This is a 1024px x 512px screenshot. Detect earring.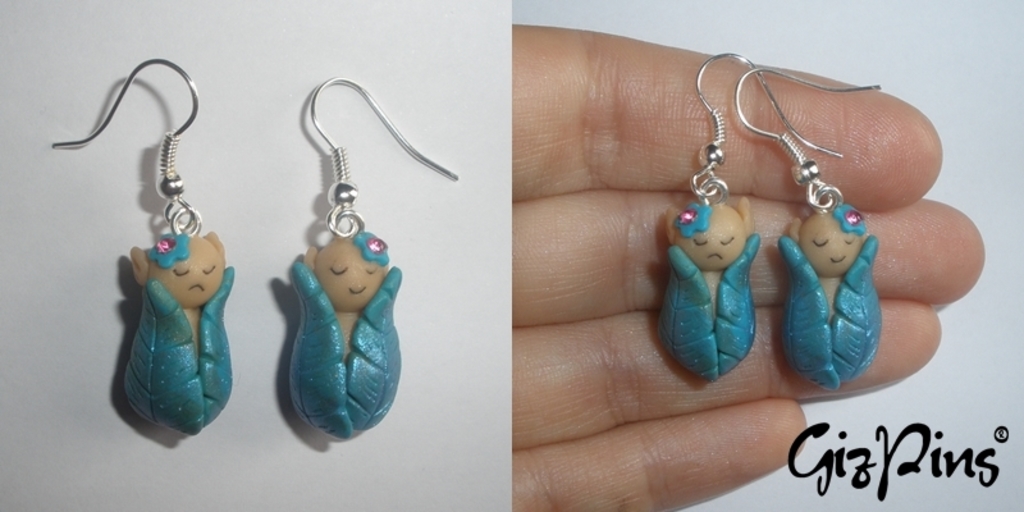
[x1=658, y1=49, x2=841, y2=379].
